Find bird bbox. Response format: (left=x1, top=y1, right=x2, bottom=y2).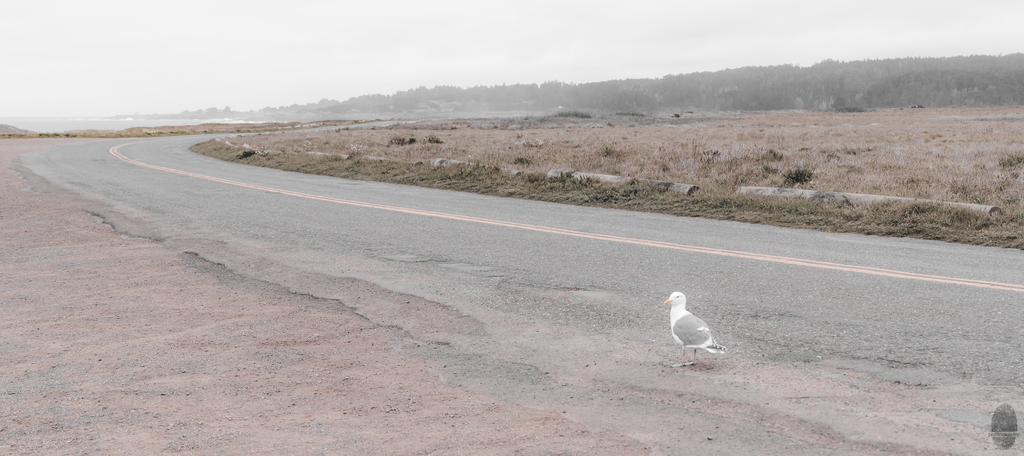
(left=663, top=293, right=726, bottom=361).
